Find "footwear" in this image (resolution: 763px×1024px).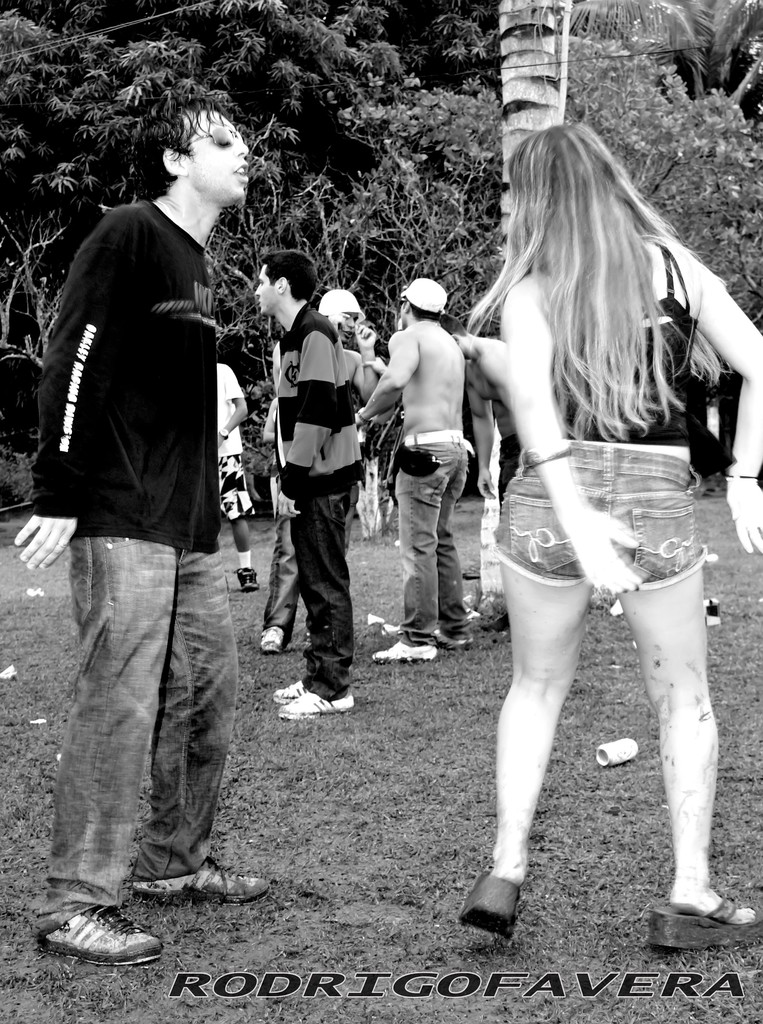
[x1=638, y1=895, x2=762, y2=946].
